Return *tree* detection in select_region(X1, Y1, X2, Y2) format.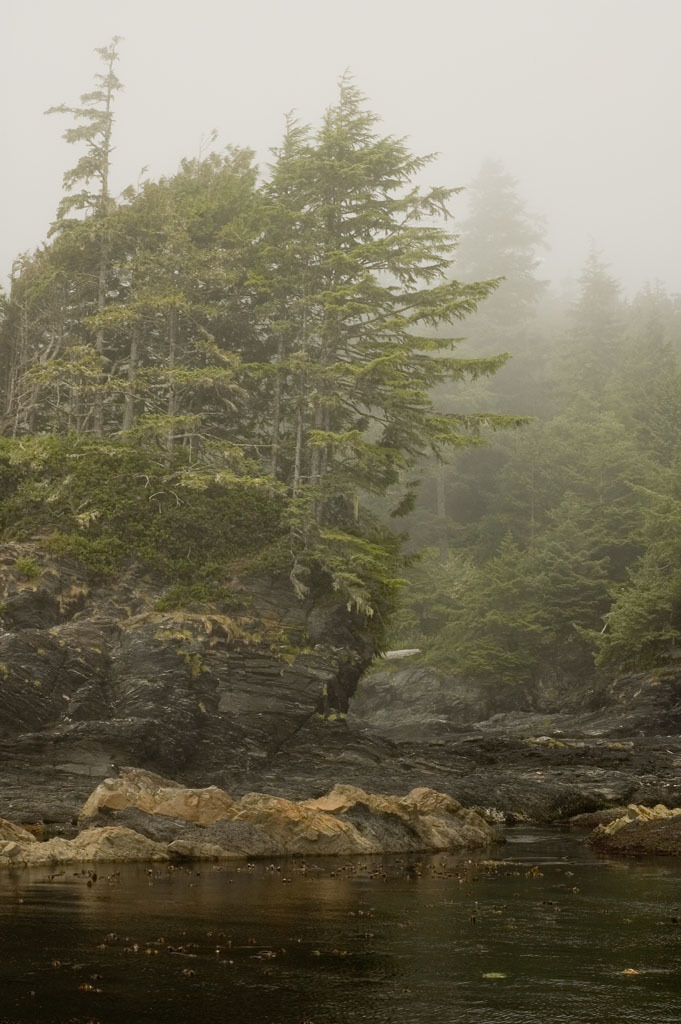
select_region(44, 38, 123, 362).
